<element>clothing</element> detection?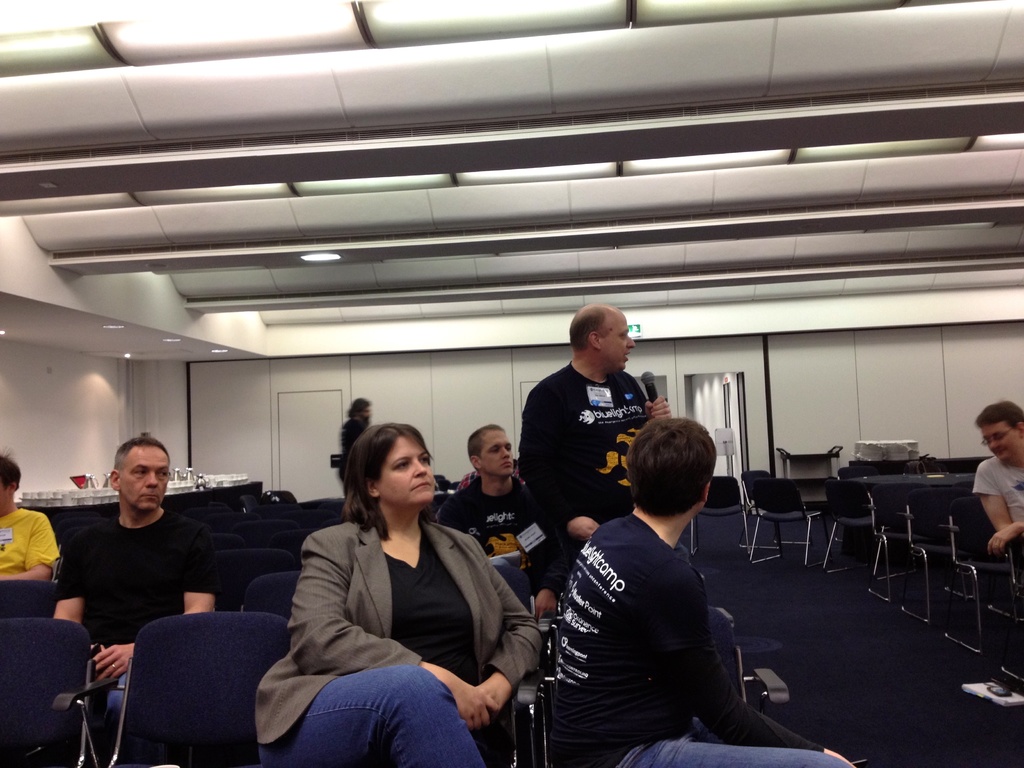
bbox=[52, 506, 215, 757]
